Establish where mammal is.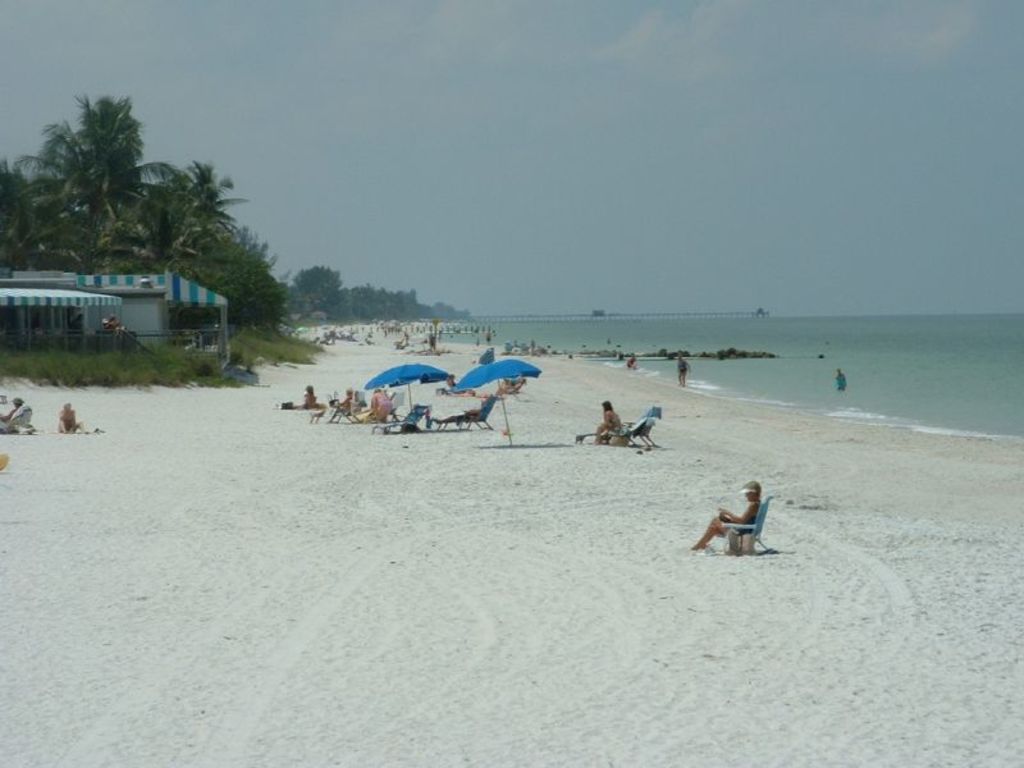
Established at BBox(58, 402, 87, 436).
